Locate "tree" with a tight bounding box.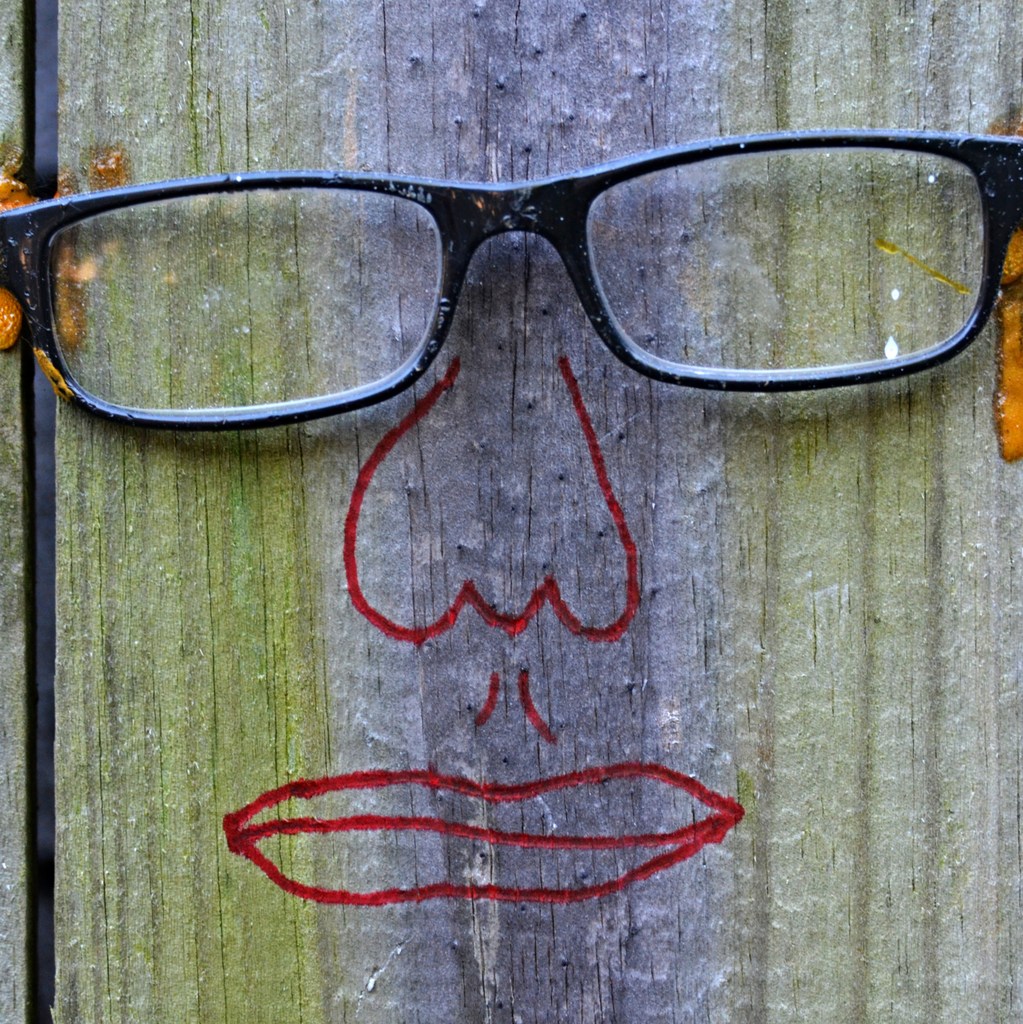
0, 0, 1022, 1023.
